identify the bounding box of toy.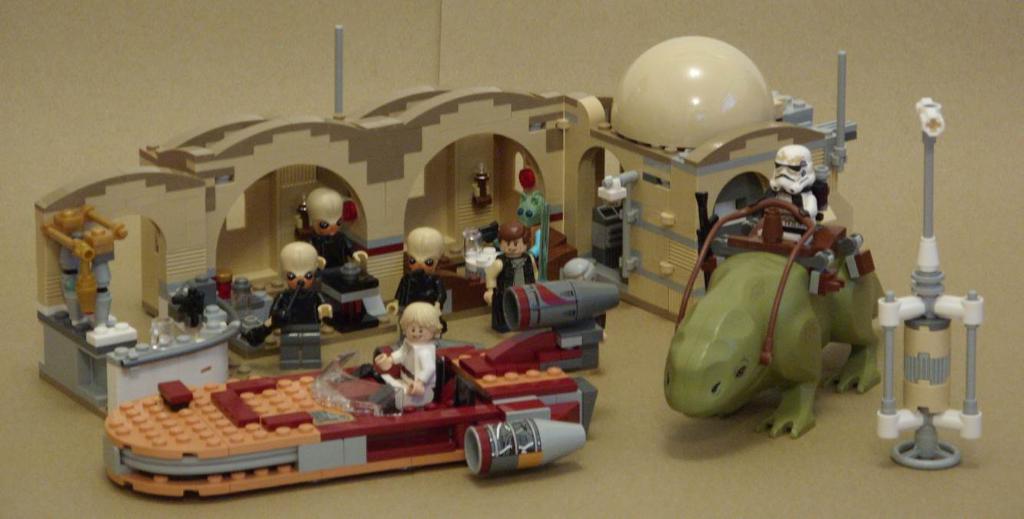
485 224 542 312.
